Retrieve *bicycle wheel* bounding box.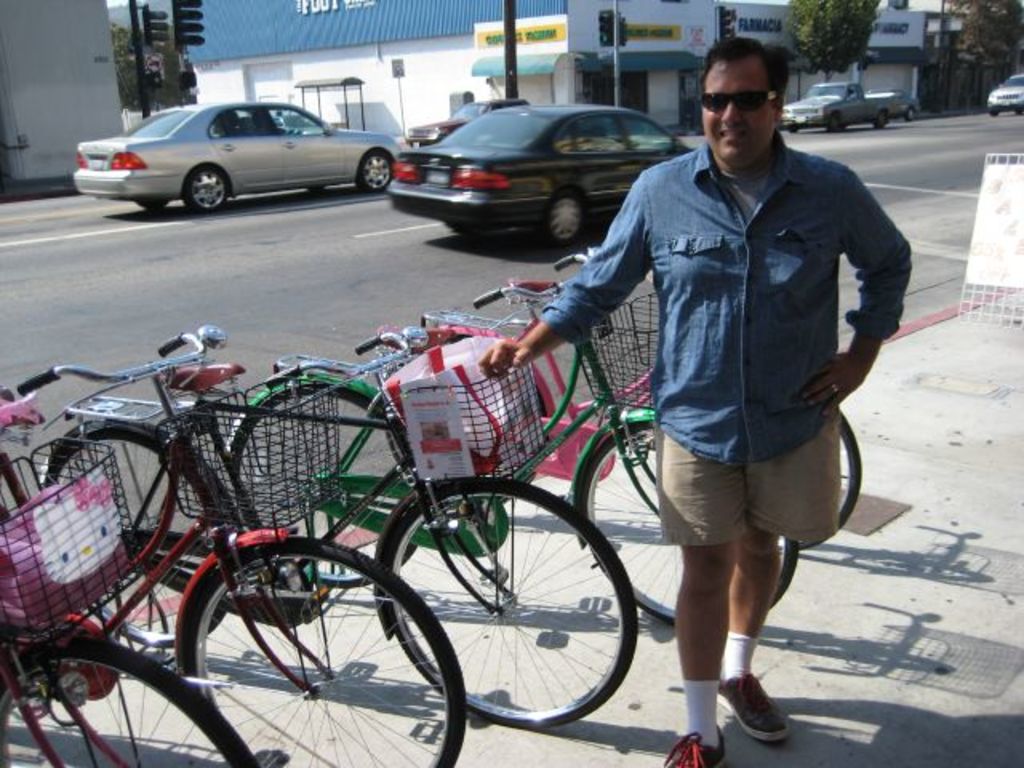
Bounding box: (227,384,422,594).
